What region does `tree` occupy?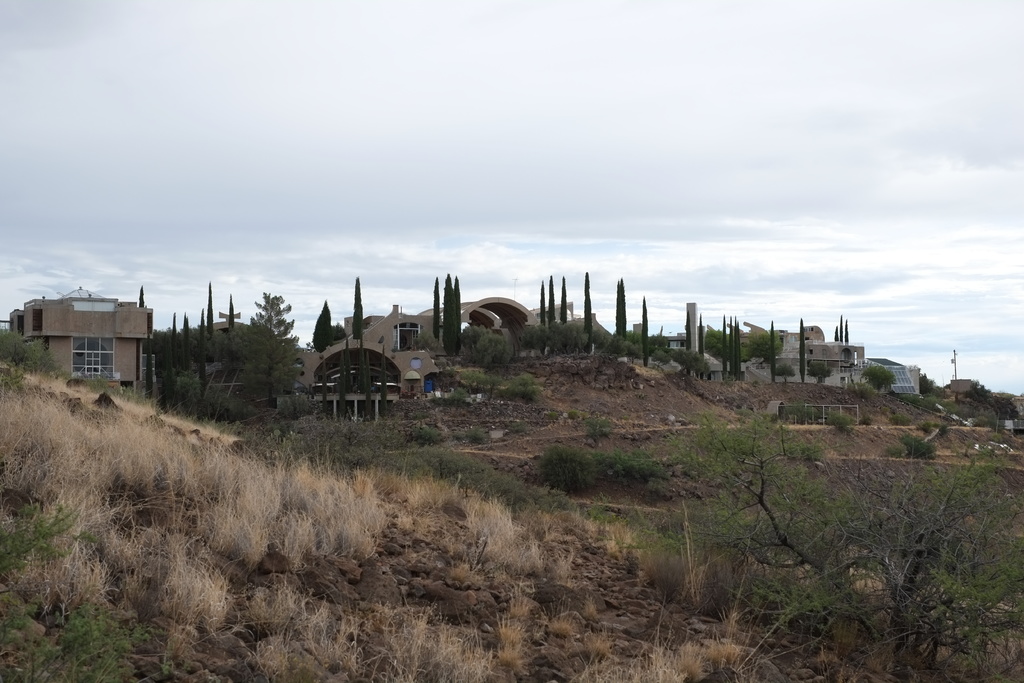
[638, 404, 1023, 682].
